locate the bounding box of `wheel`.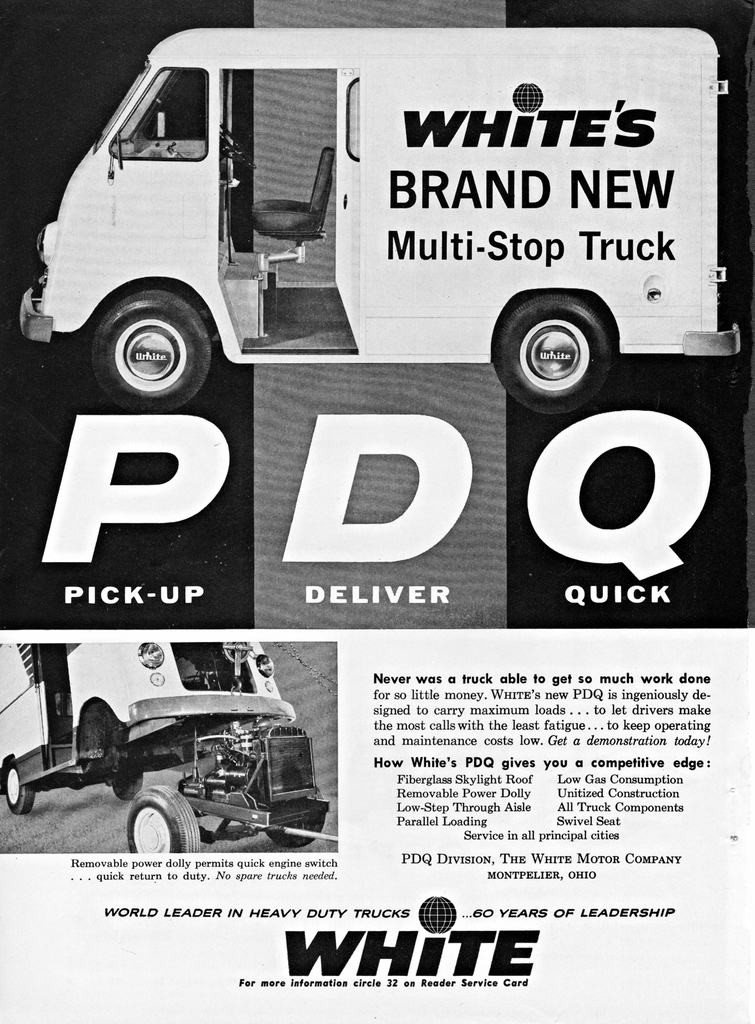
Bounding box: 125:784:199:854.
